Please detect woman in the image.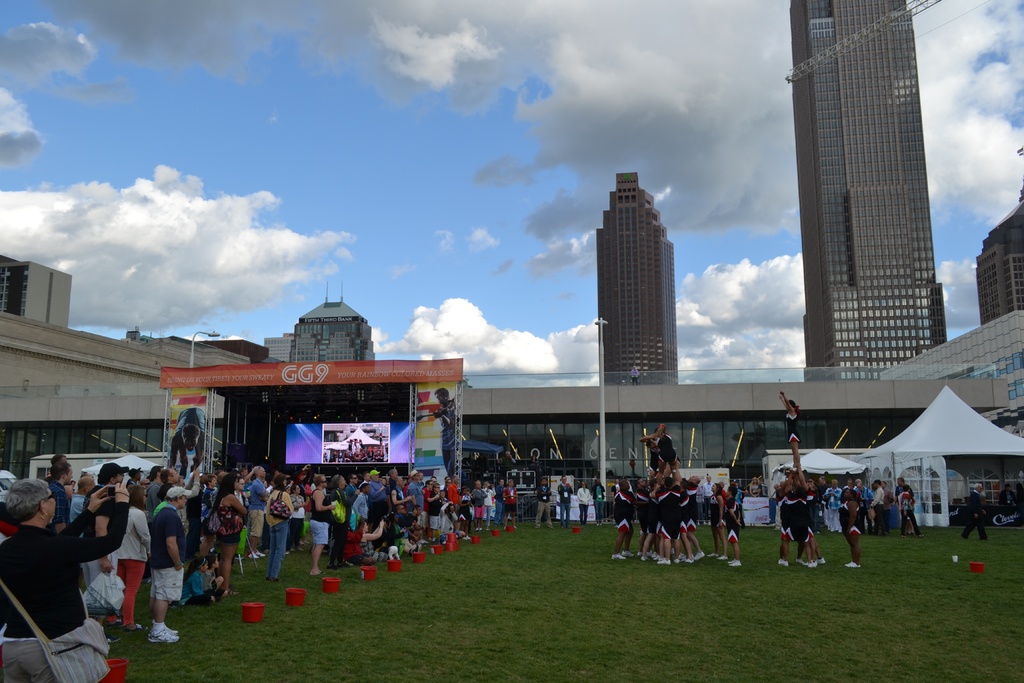
Rect(572, 484, 593, 527).
